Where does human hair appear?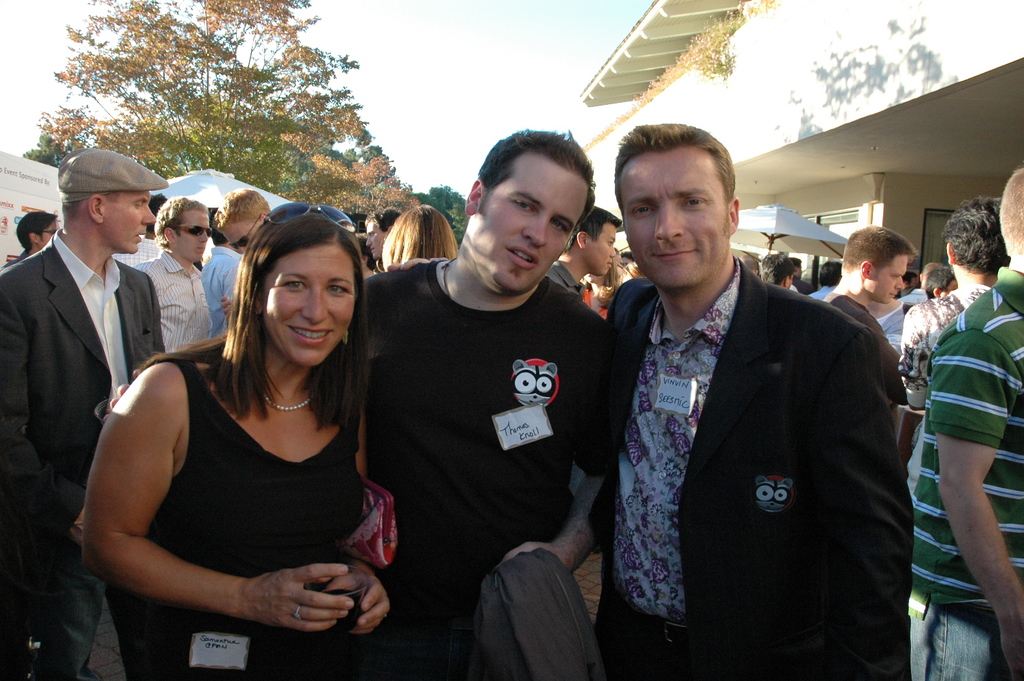
Appears at locate(563, 206, 621, 252).
